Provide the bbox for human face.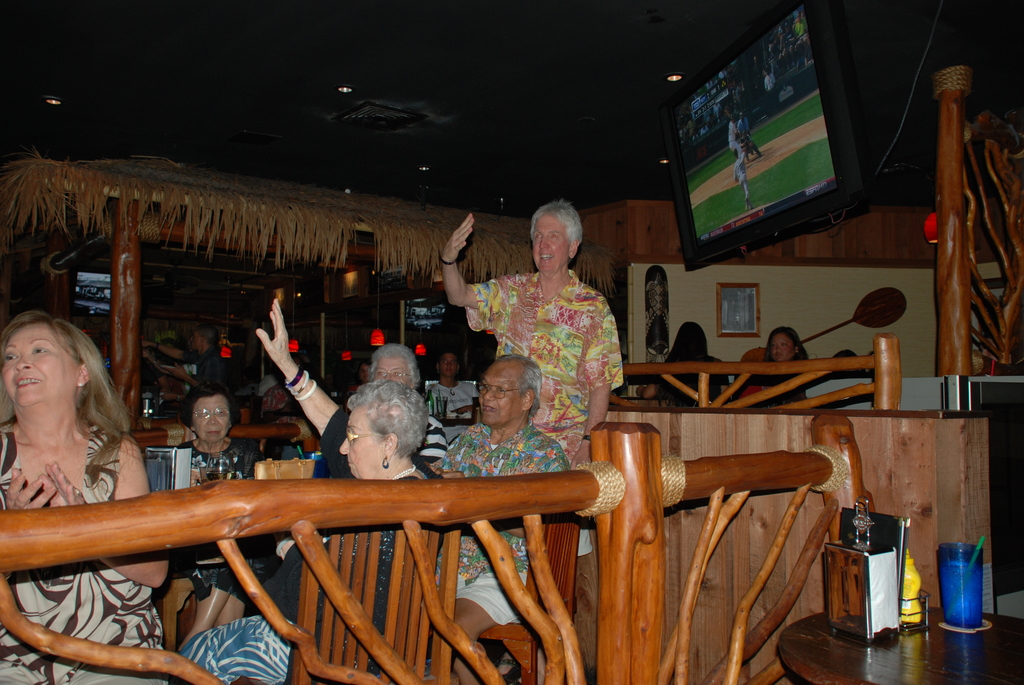
left=440, top=354, right=460, bottom=377.
